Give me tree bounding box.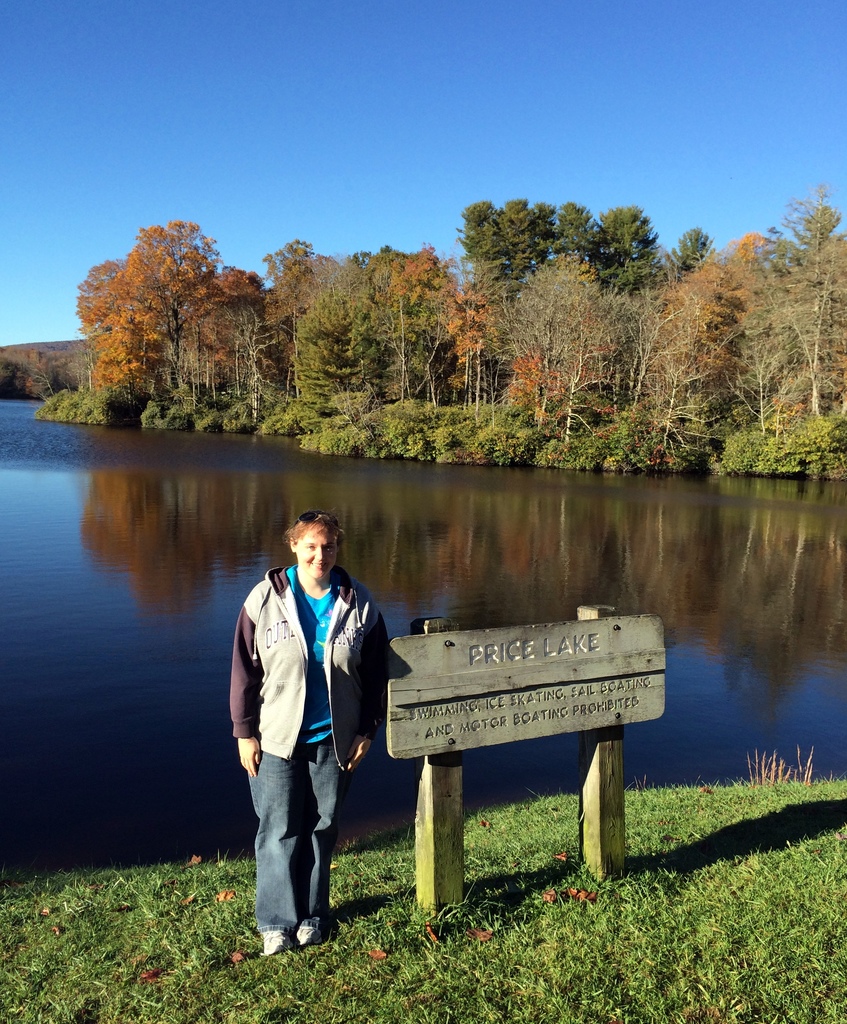
rect(65, 198, 258, 419).
